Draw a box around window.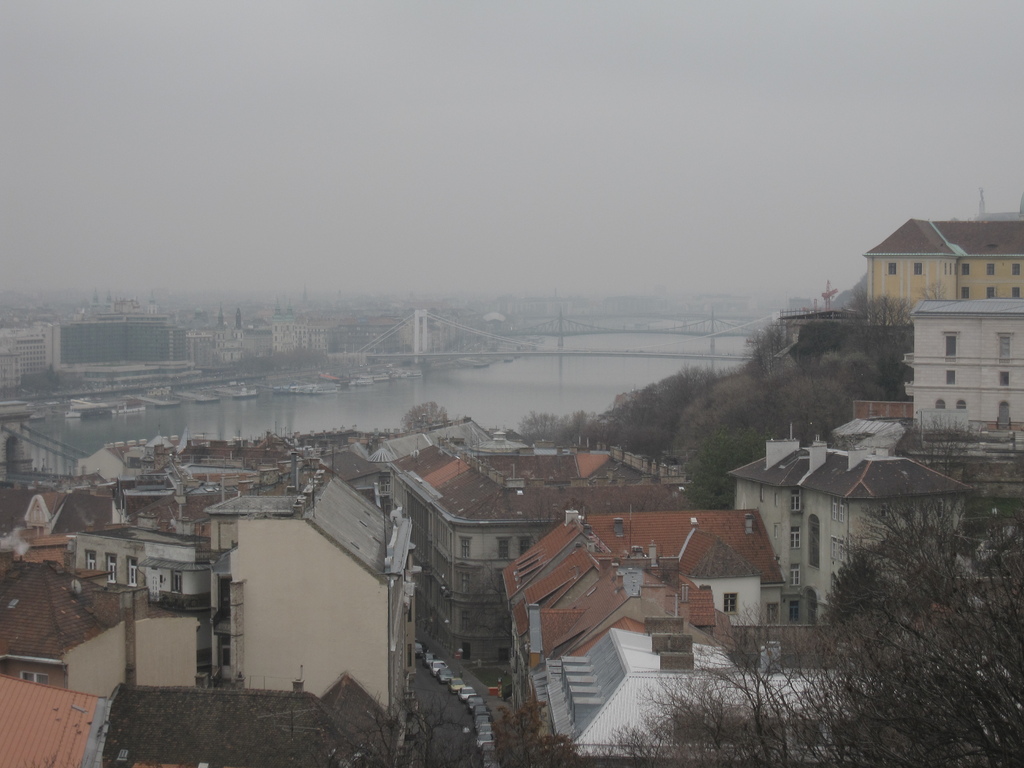
x1=84, y1=554, x2=94, y2=570.
